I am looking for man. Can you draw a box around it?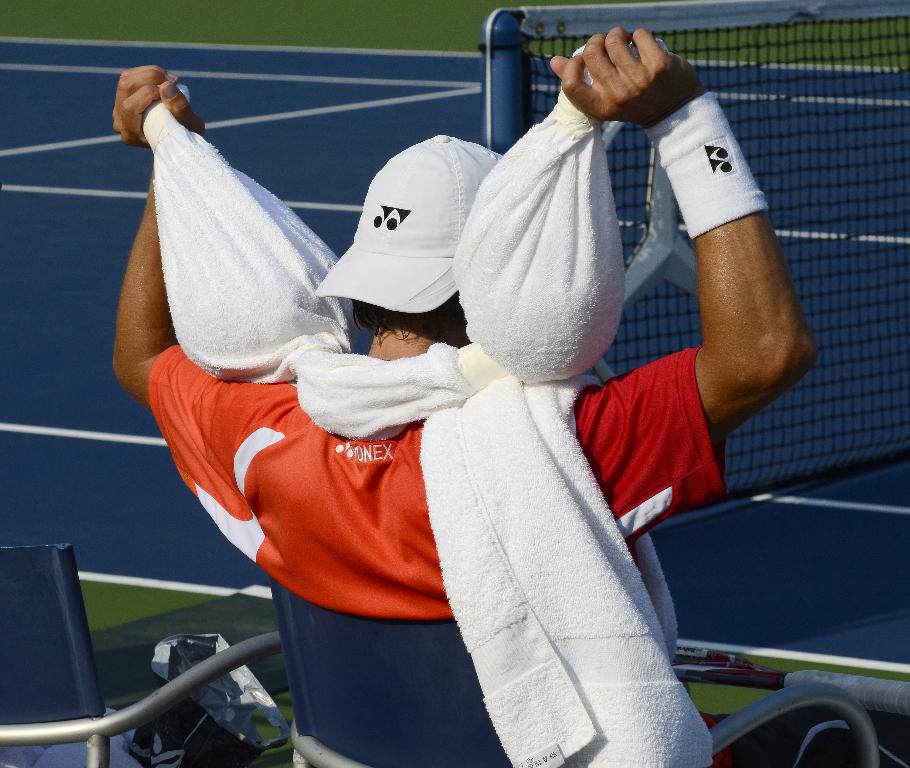
Sure, the bounding box is locate(131, 22, 797, 741).
